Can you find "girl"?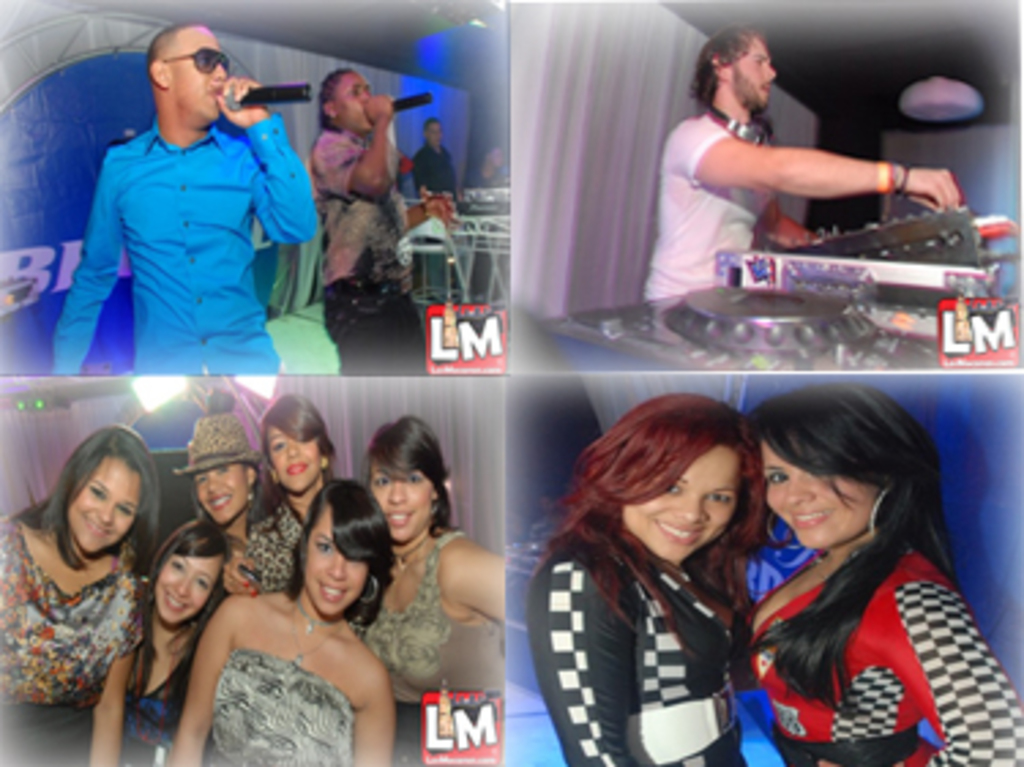
Yes, bounding box: left=137, top=516, right=221, bottom=732.
